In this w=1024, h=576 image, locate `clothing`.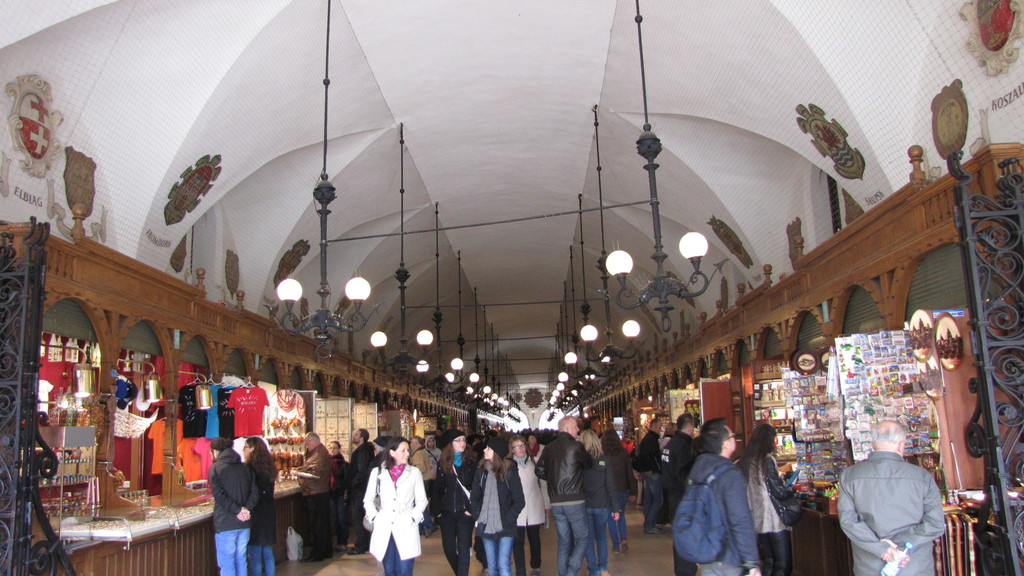
Bounding box: (250, 457, 283, 575).
